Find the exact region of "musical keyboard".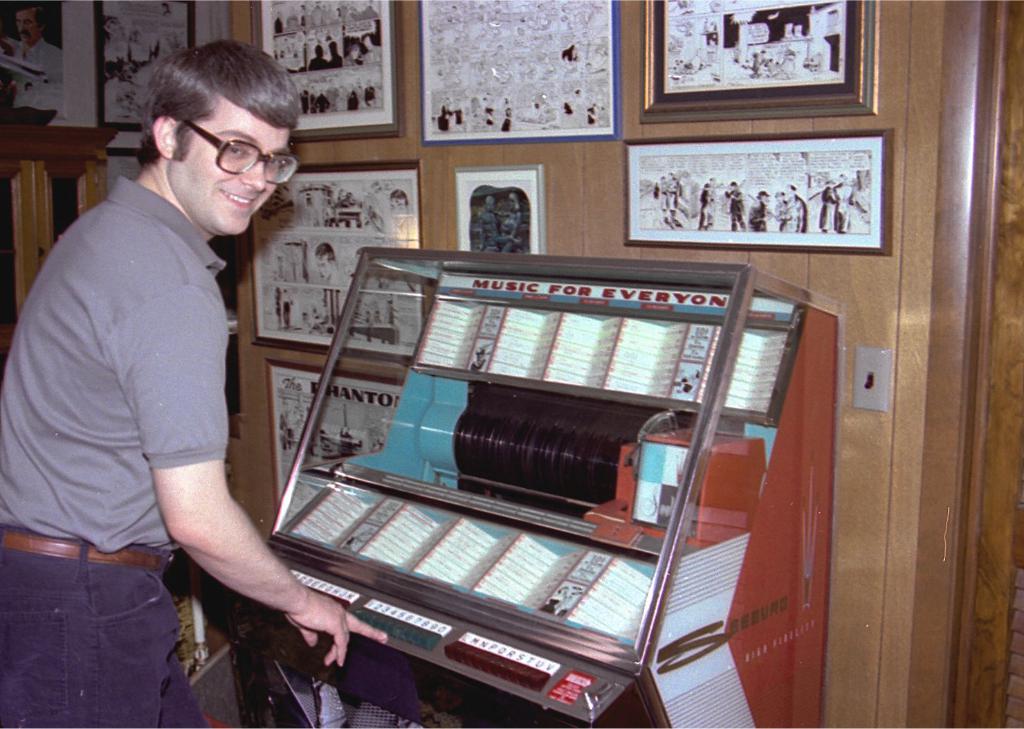
Exact region: [230, 558, 640, 728].
